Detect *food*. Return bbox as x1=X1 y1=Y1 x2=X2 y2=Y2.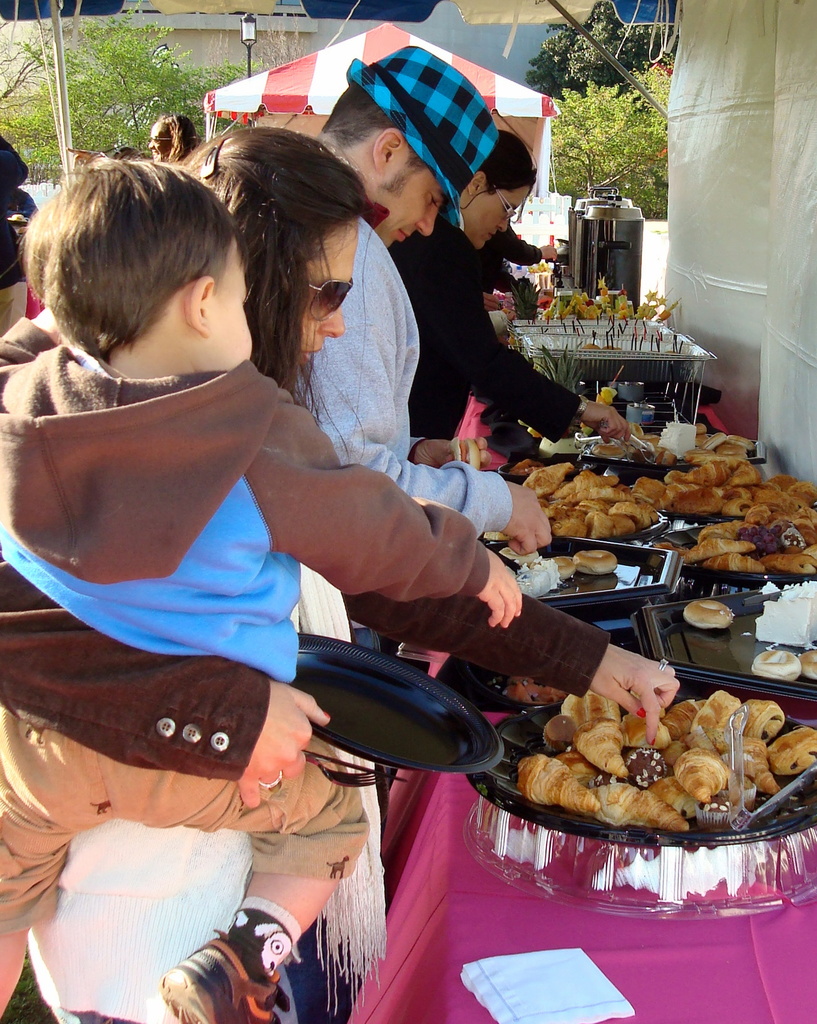
x1=448 y1=433 x2=482 y2=474.
